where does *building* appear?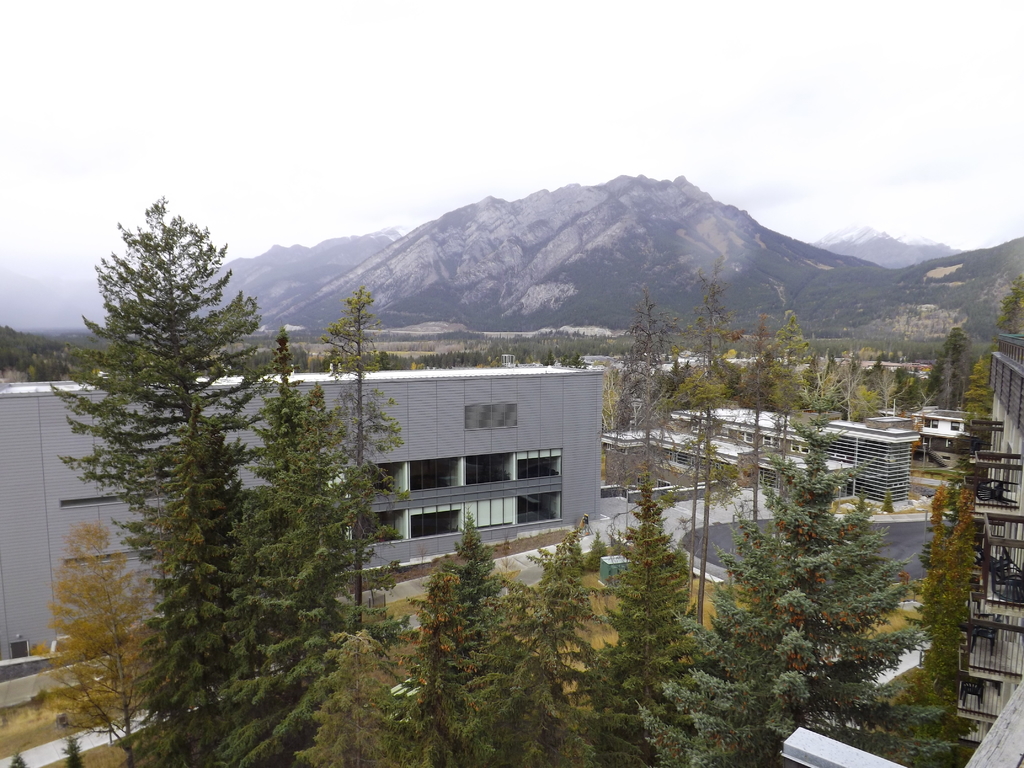
Appears at 0:372:602:651.
